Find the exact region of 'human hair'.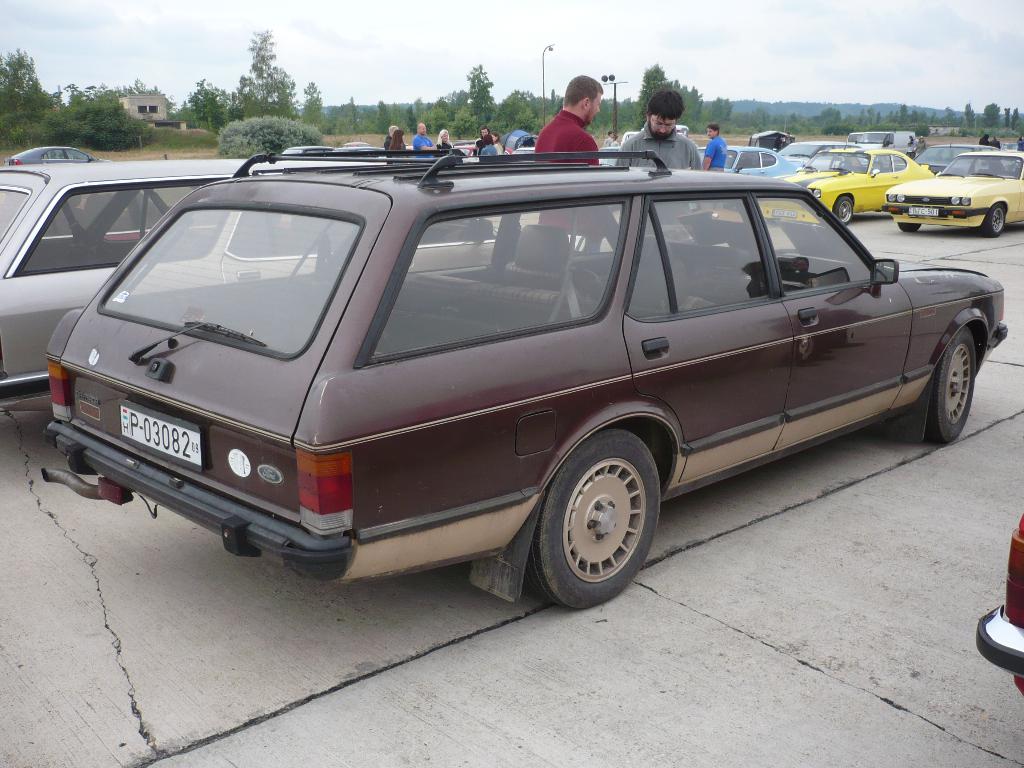
Exact region: (left=645, top=90, right=685, bottom=126).
